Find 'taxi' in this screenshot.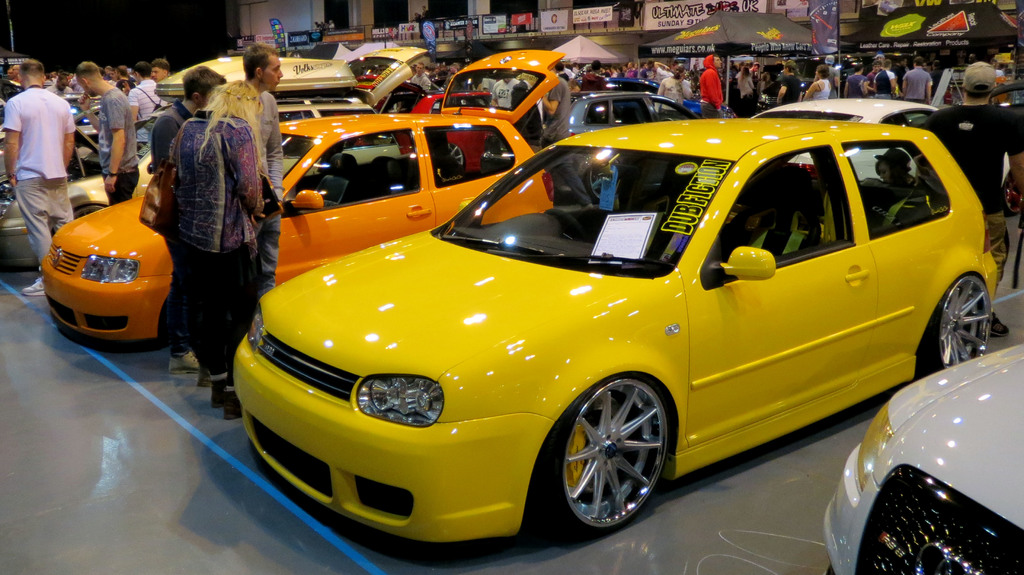
The bounding box for 'taxi' is rect(820, 341, 1023, 574).
